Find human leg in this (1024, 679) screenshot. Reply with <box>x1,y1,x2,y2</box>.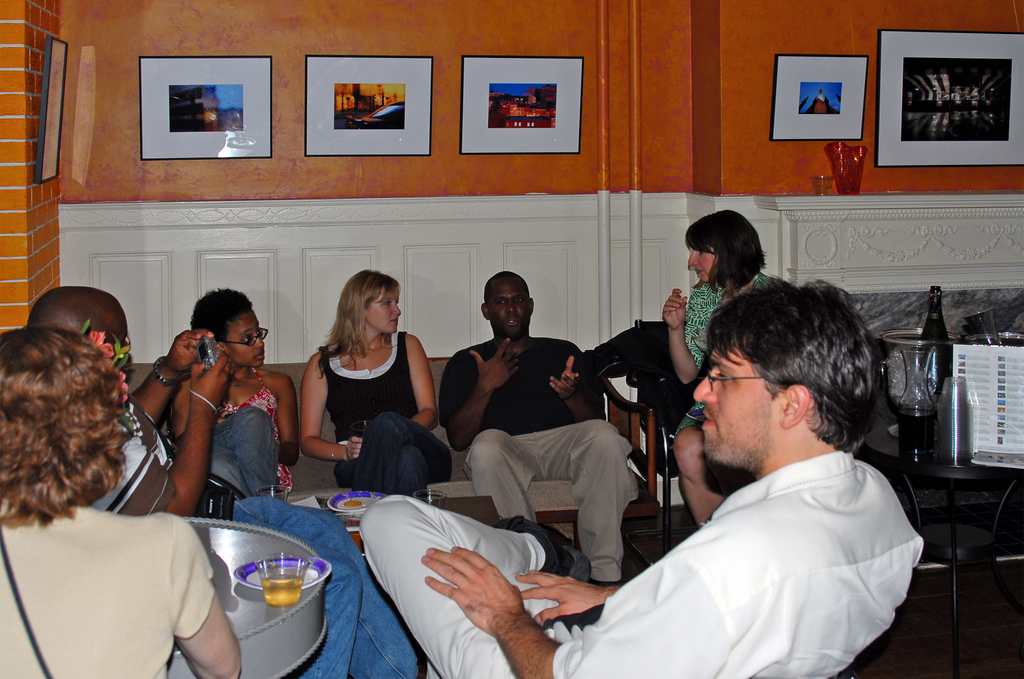
<box>463,429,544,522</box>.
